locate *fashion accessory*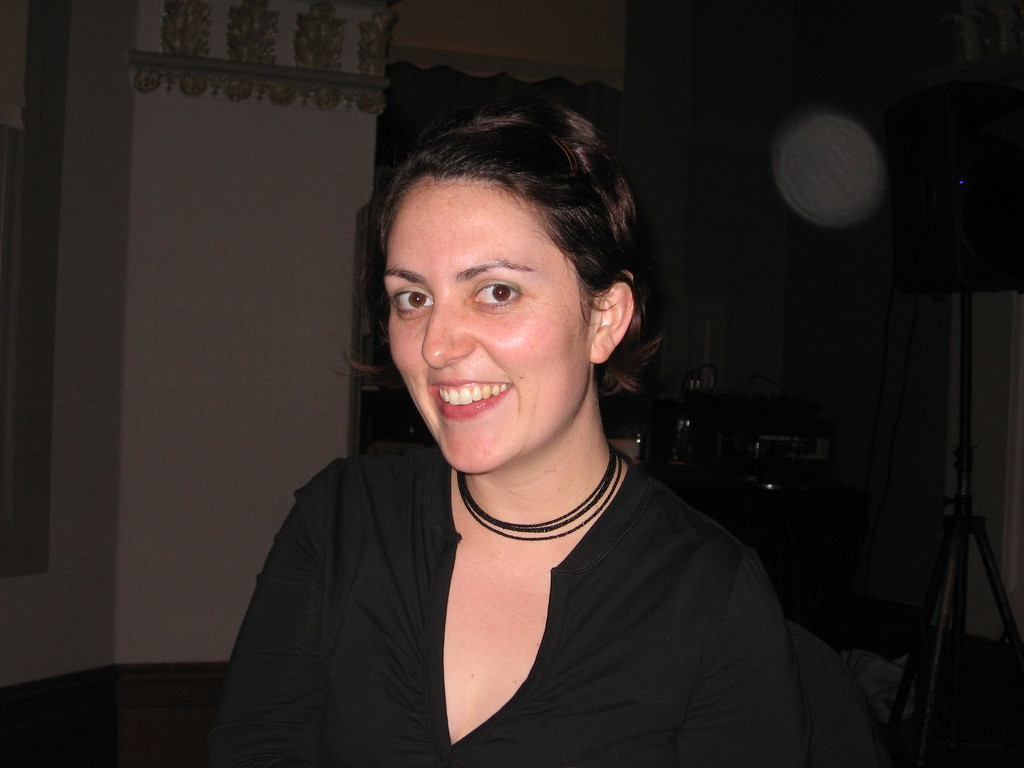
box(452, 444, 627, 544)
